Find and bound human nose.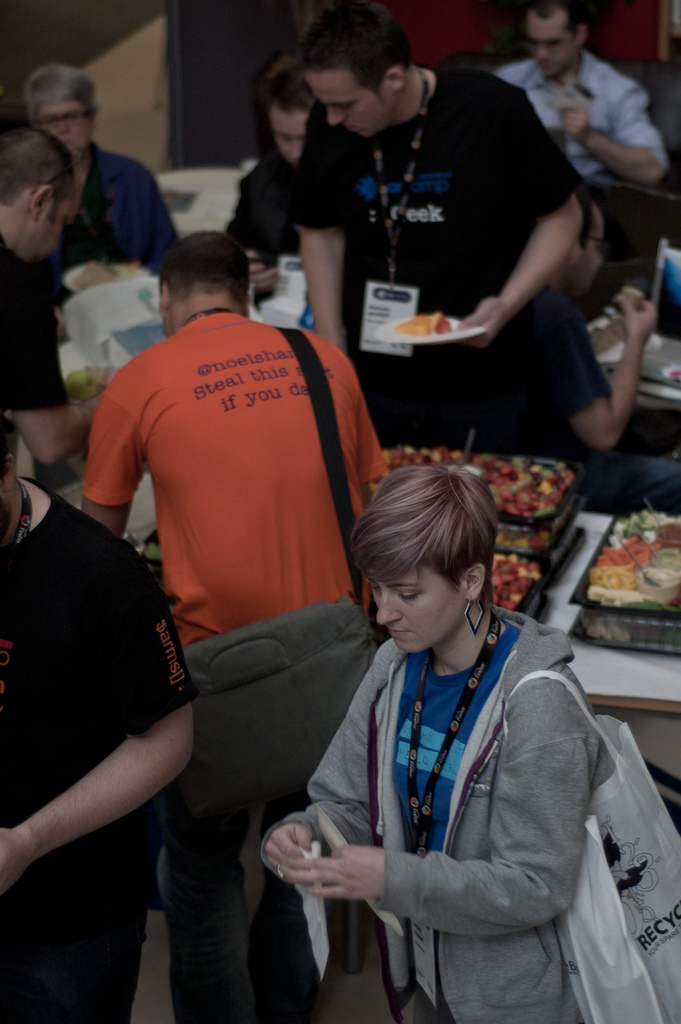
Bound: x1=329 y1=113 x2=348 y2=127.
